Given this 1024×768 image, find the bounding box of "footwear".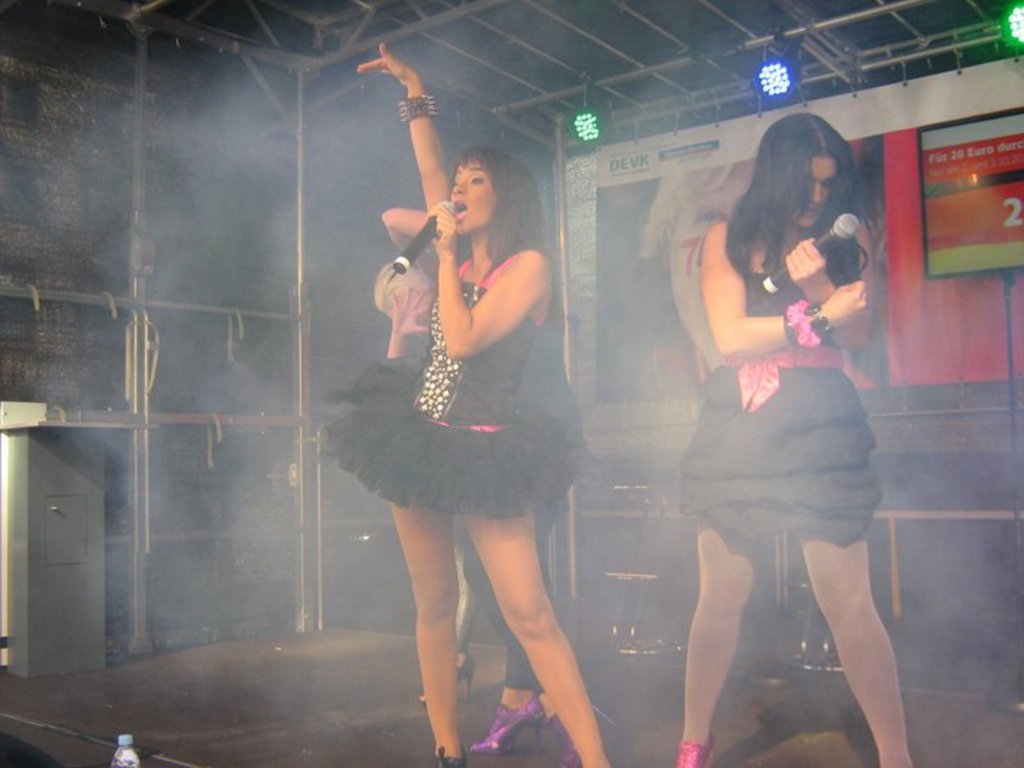
471,700,539,754.
